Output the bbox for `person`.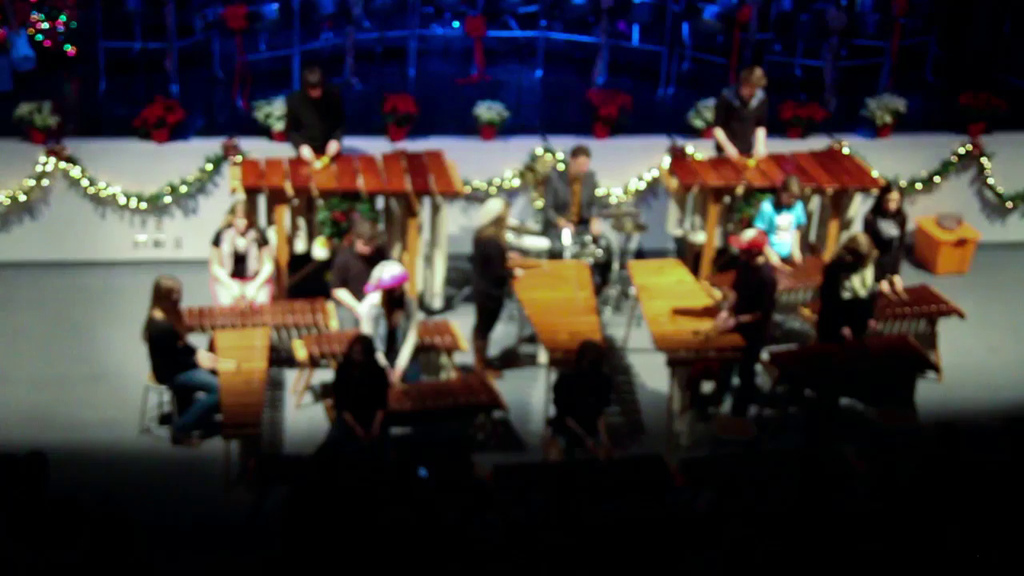
bbox=(544, 144, 617, 296).
